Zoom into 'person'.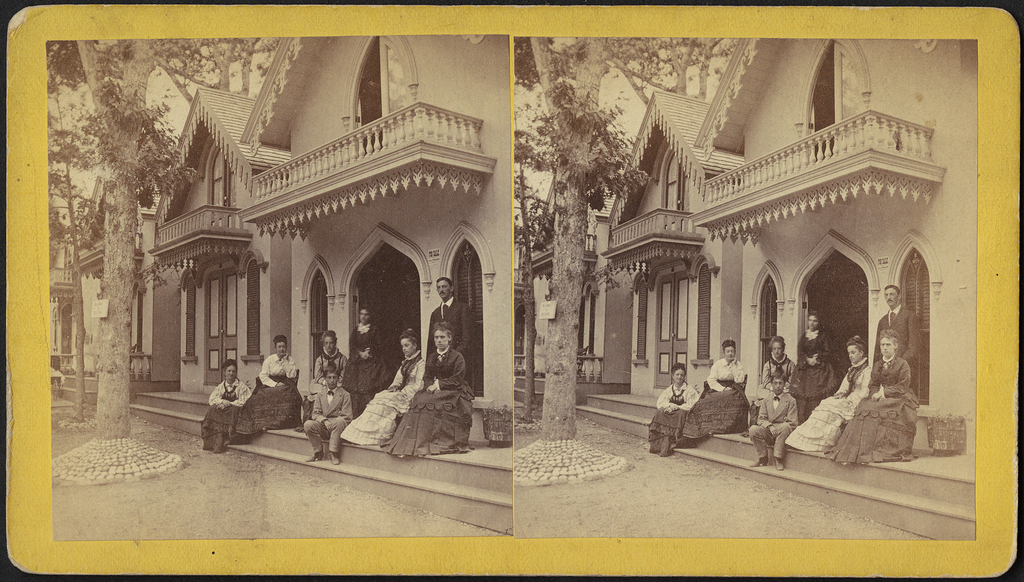
Zoom target: l=426, t=274, r=473, b=356.
